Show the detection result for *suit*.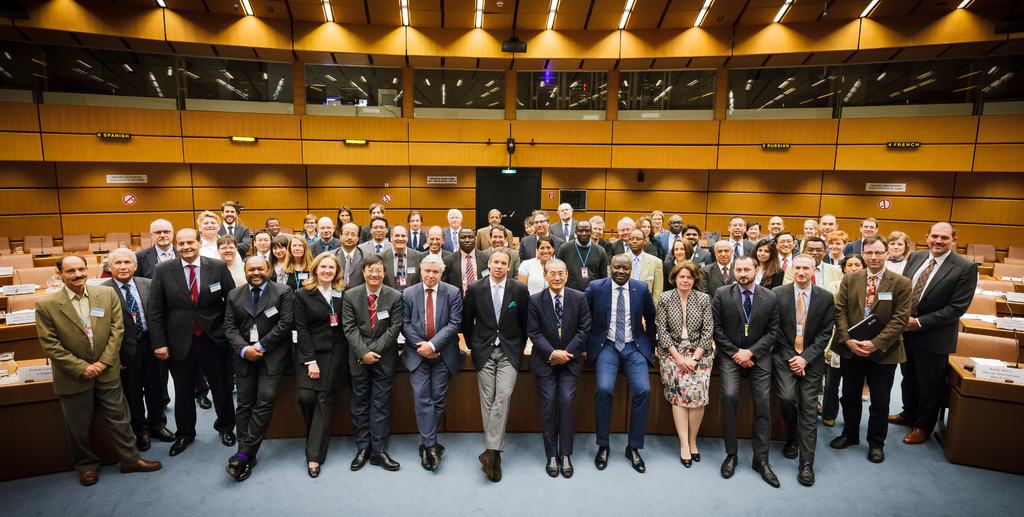
x1=698, y1=260, x2=737, y2=294.
